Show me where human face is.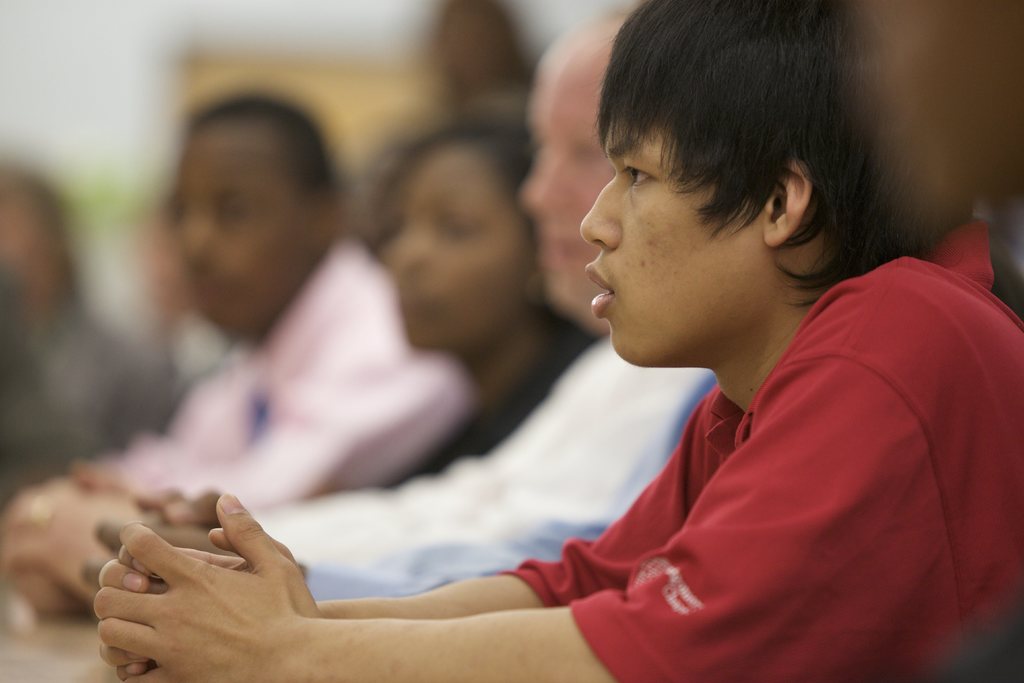
human face is at [left=523, top=38, right=610, bottom=330].
